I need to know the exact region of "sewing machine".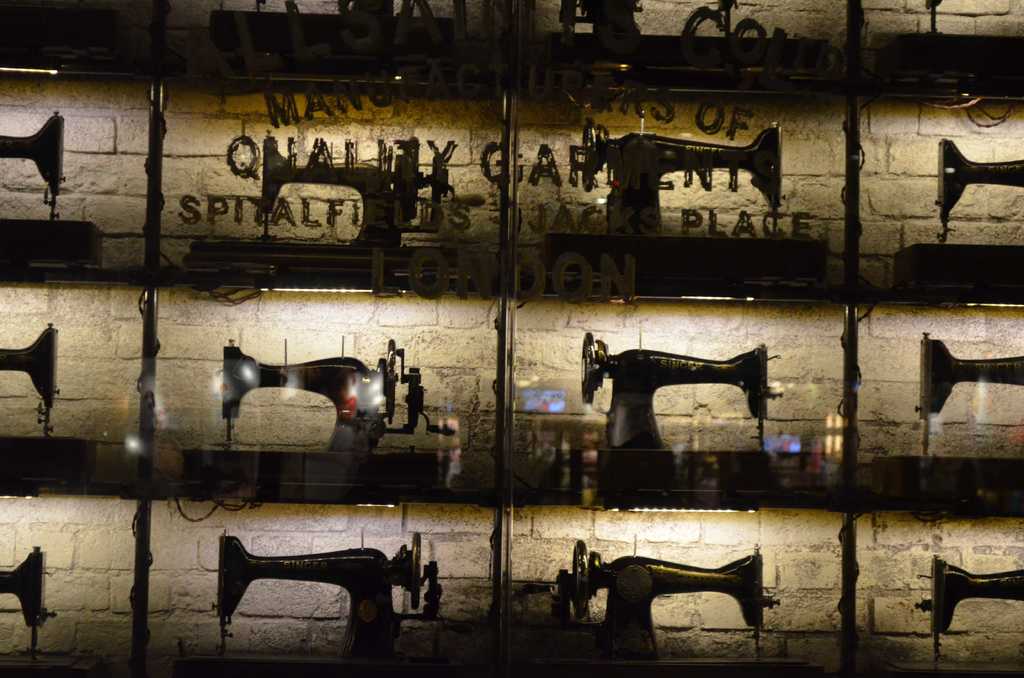
Region: [0,544,56,649].
